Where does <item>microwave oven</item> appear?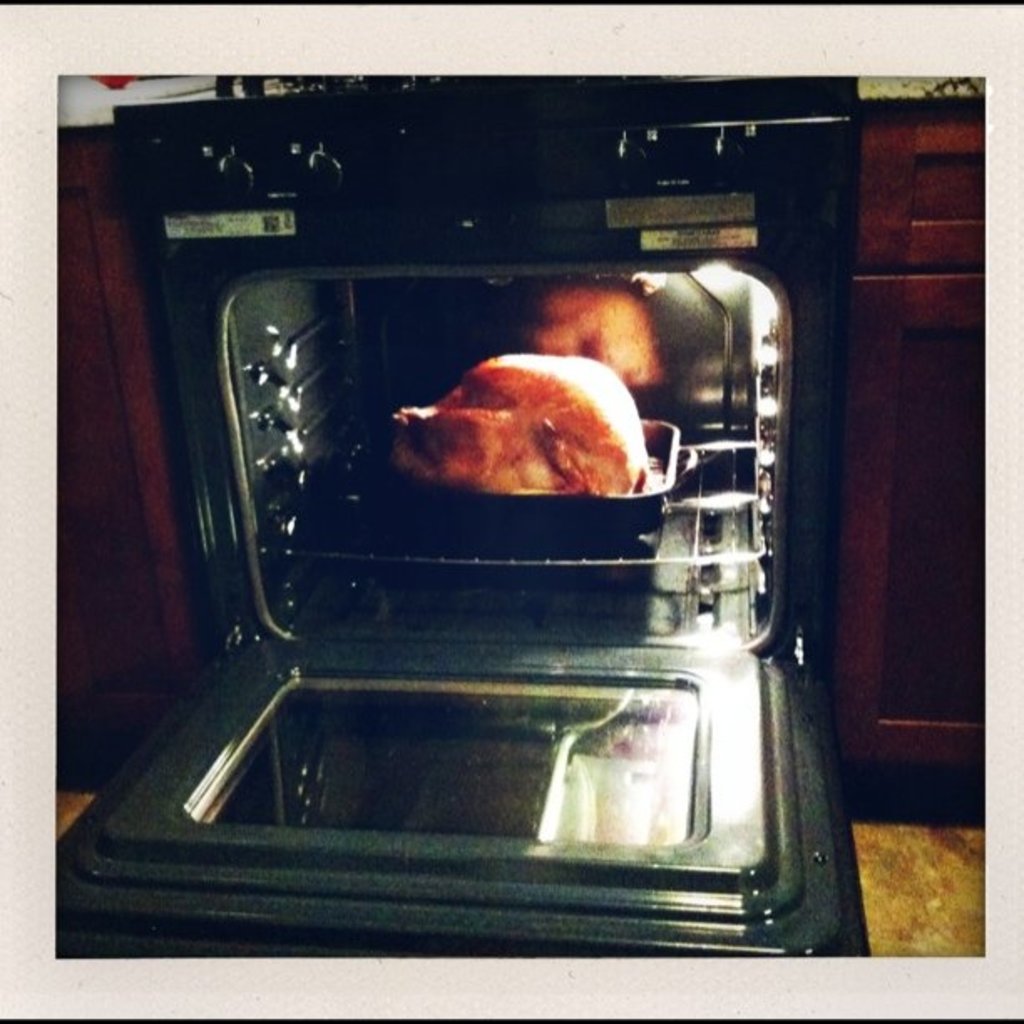
Appears at (x1=57, y1=69, x2=857, y2=950).
